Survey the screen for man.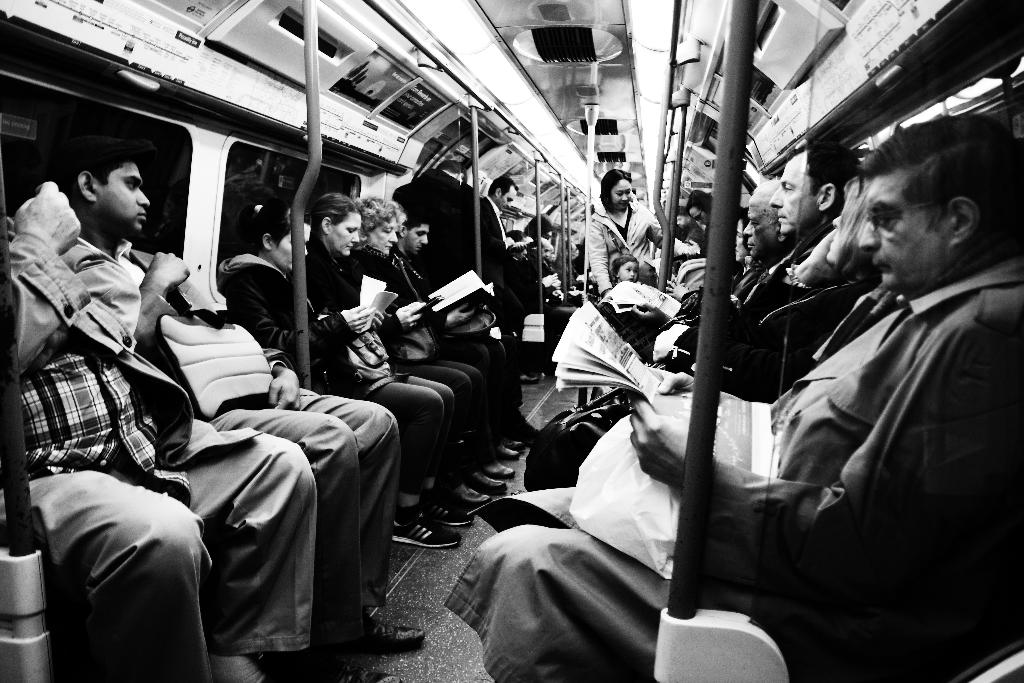
Survey found: bbox=[0, 165, 318, 682].
